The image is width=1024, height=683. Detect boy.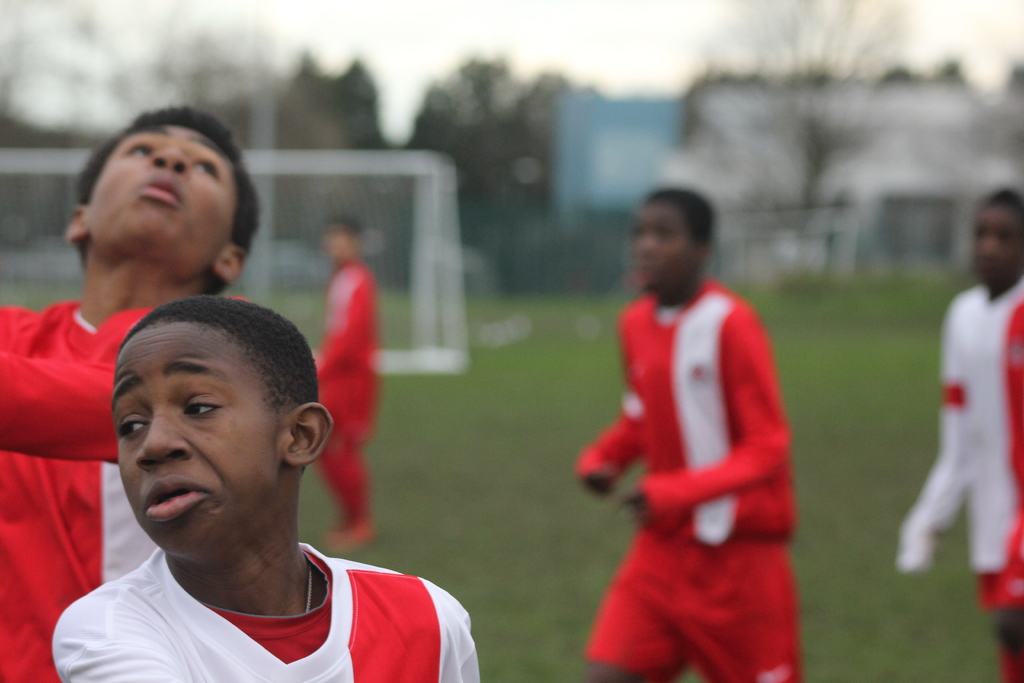
Detection: 0, 104, 258, 682.
